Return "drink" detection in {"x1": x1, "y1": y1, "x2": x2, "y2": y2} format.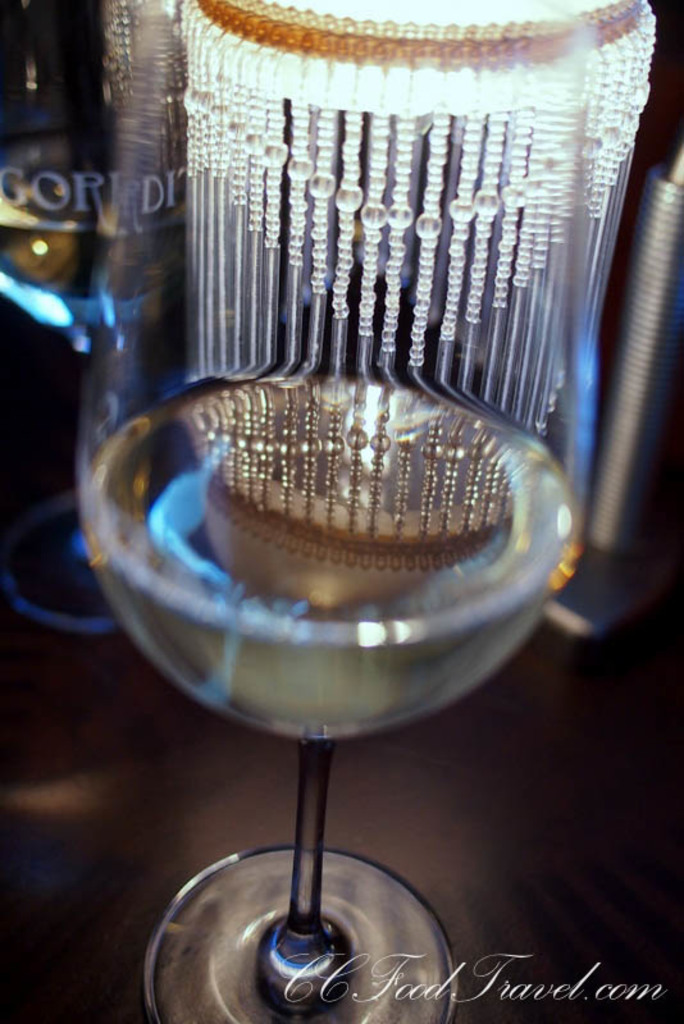
{"x1": 0, "y1": 123, "x2": 188, "y2": 302}.
